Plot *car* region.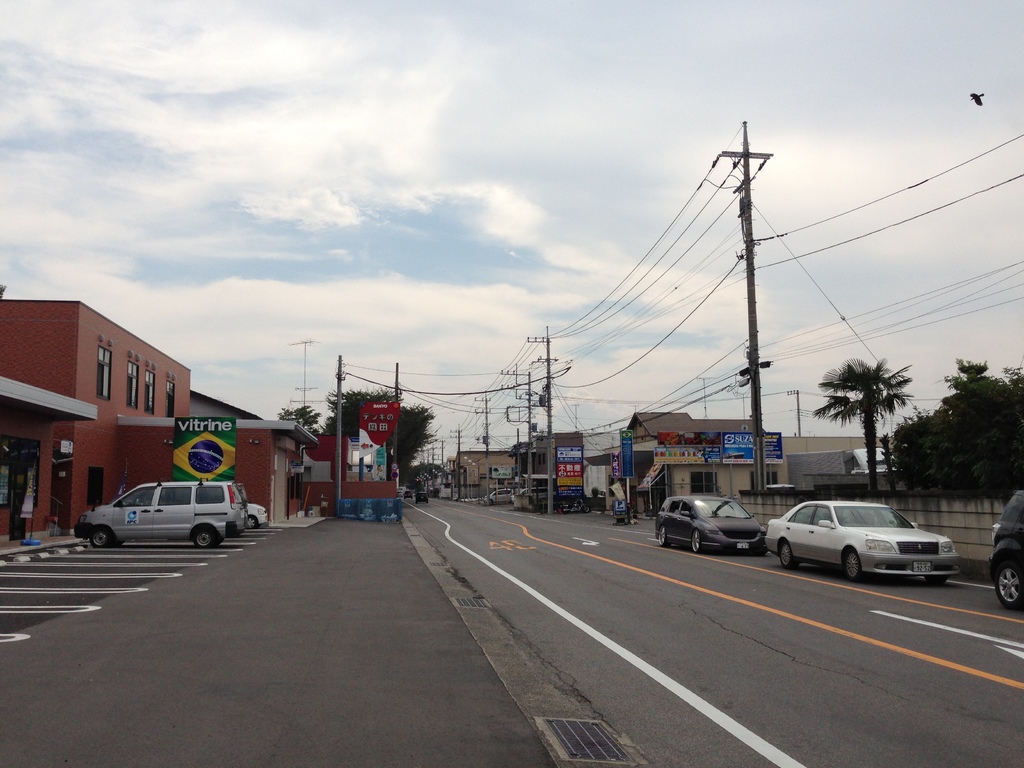
Plotted at box=[397, 490, 403, 497].
